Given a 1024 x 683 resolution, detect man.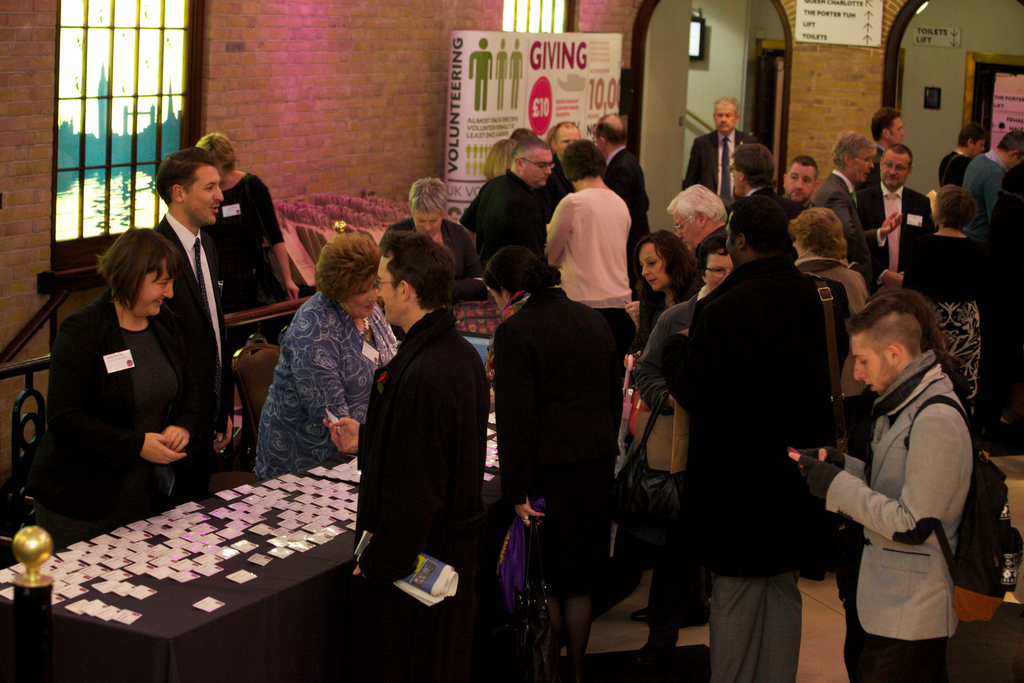
{"left": 778, "top": 288, "right": 1023, "bottom": 682}.
